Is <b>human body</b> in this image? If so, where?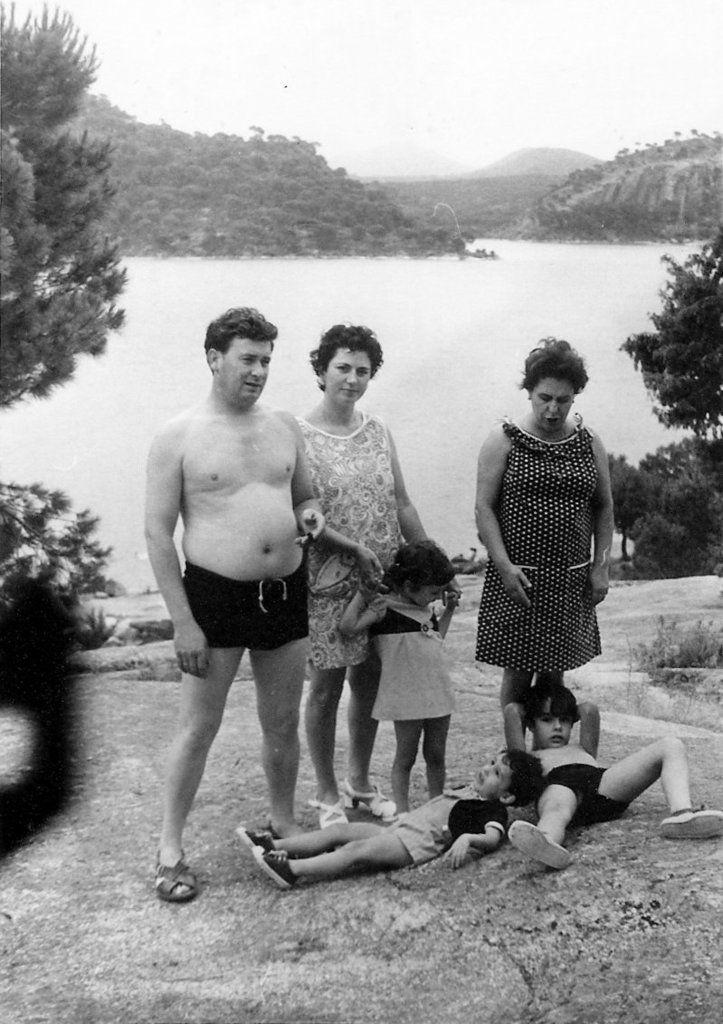
Yes, at crop(286, 404, 434, 818).
